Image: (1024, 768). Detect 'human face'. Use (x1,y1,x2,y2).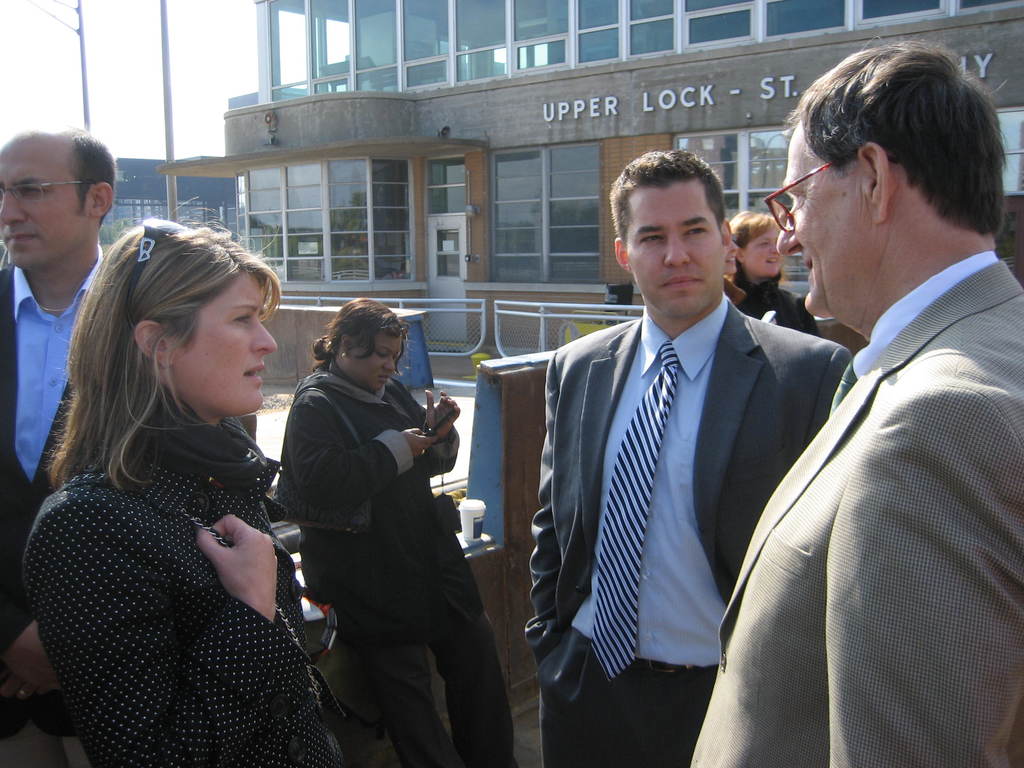
(0,145,88,269).
